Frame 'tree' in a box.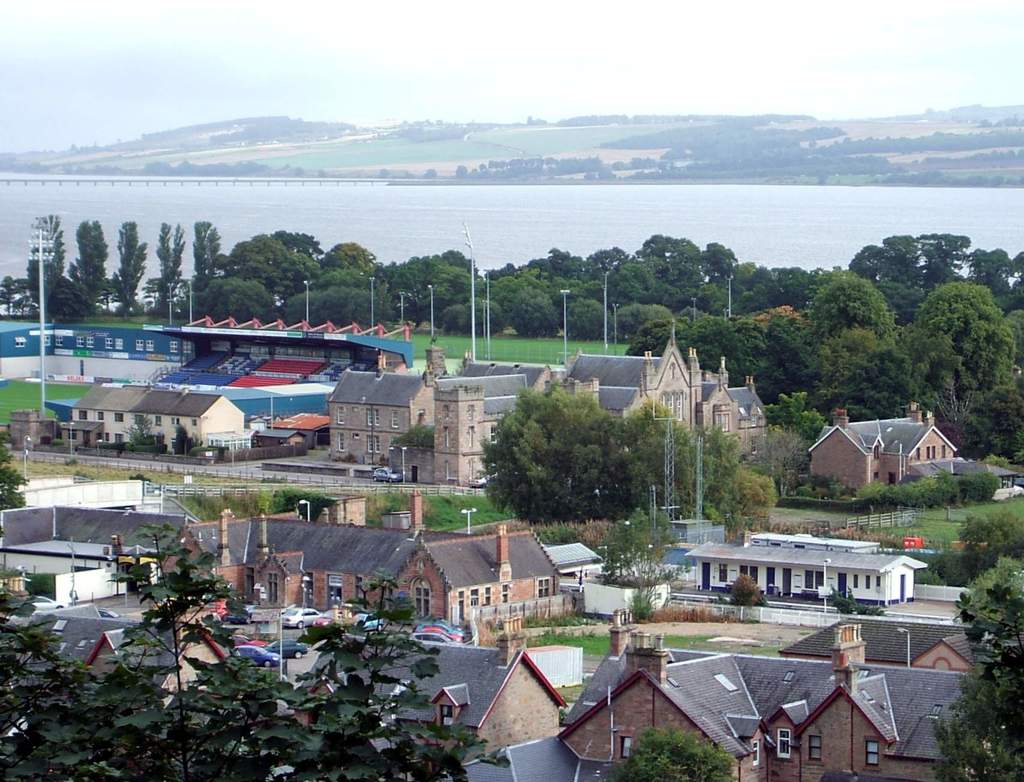
box(809, 271, 896, 340).
